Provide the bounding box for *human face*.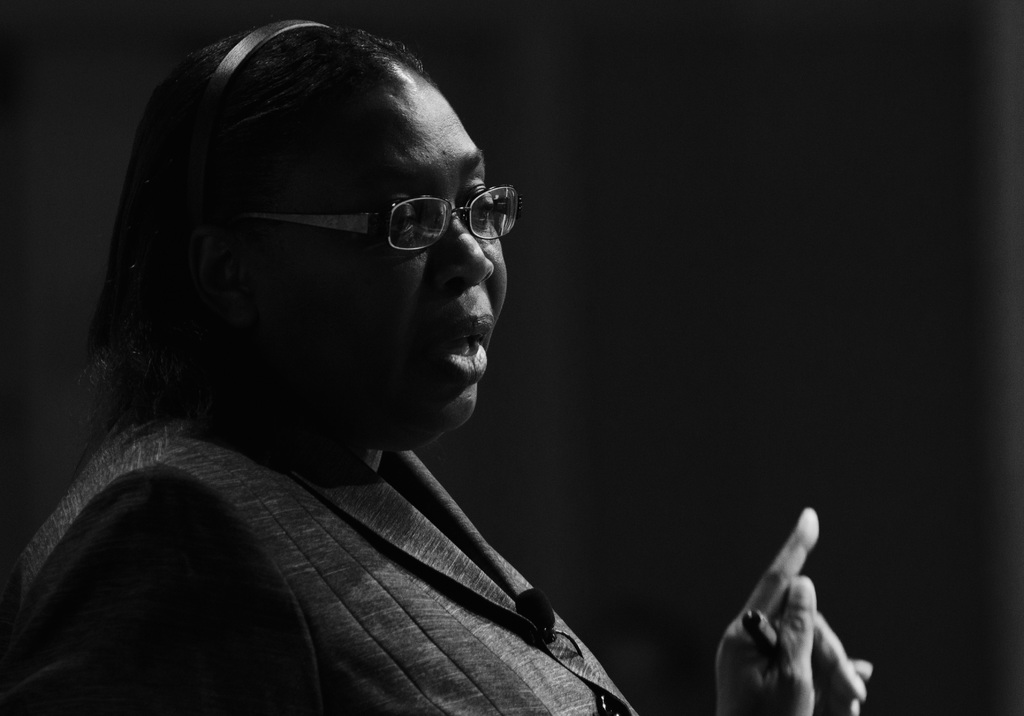
Rect(241, 60, 504, 453).
